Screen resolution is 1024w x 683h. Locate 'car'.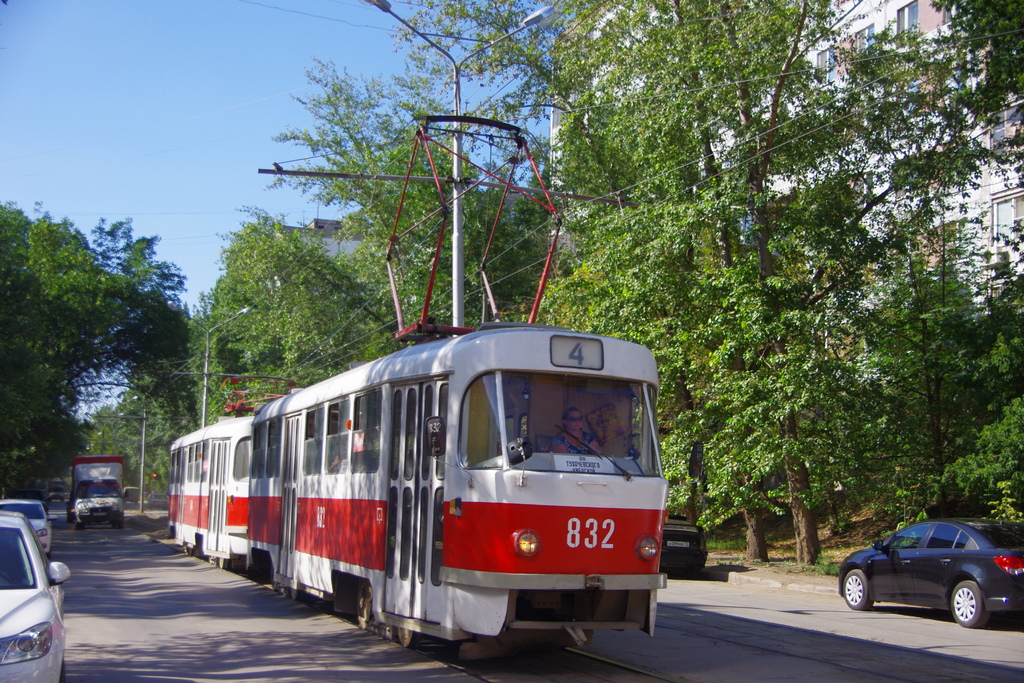
839, 519, 1023, 628.
